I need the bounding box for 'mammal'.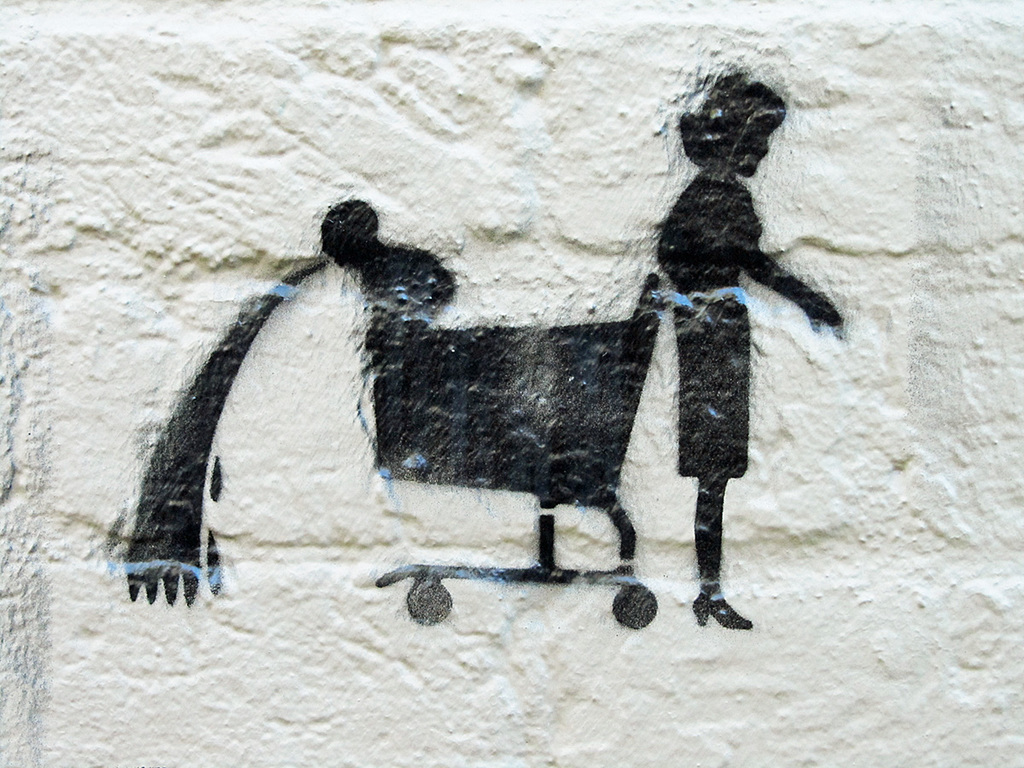
Here it is: box=[612, 96, 872, 578].
